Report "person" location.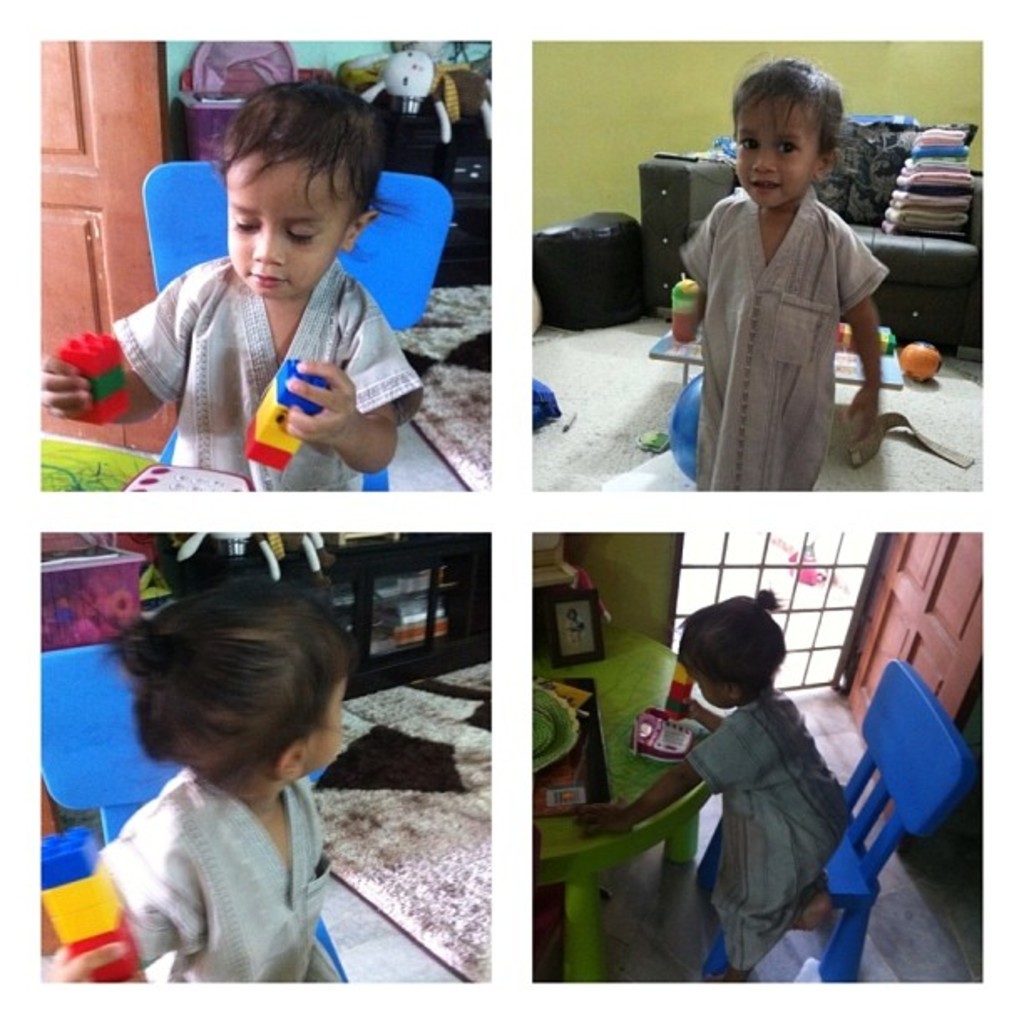
Report: 361:49:450:182.
